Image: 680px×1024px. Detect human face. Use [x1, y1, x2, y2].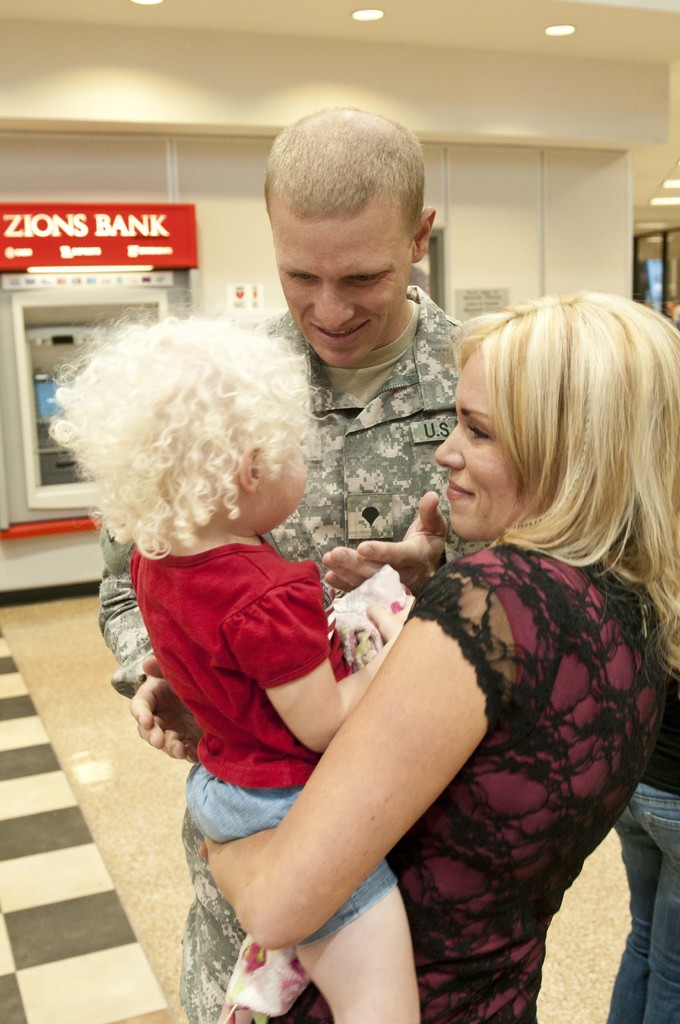
[437, 344, 560, 540].
